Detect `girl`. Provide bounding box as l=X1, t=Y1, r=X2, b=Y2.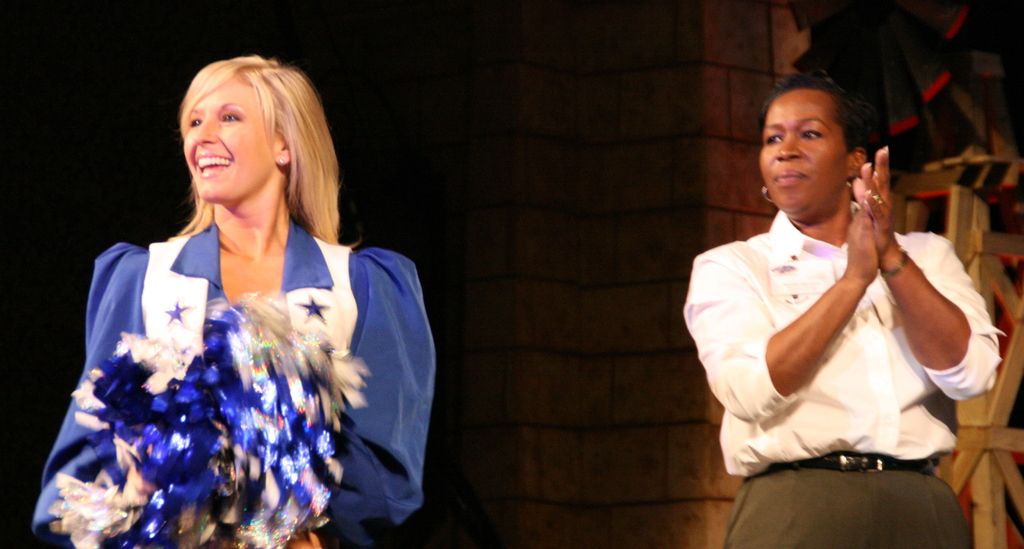
l=683, t=75, r=1004, b=548.
